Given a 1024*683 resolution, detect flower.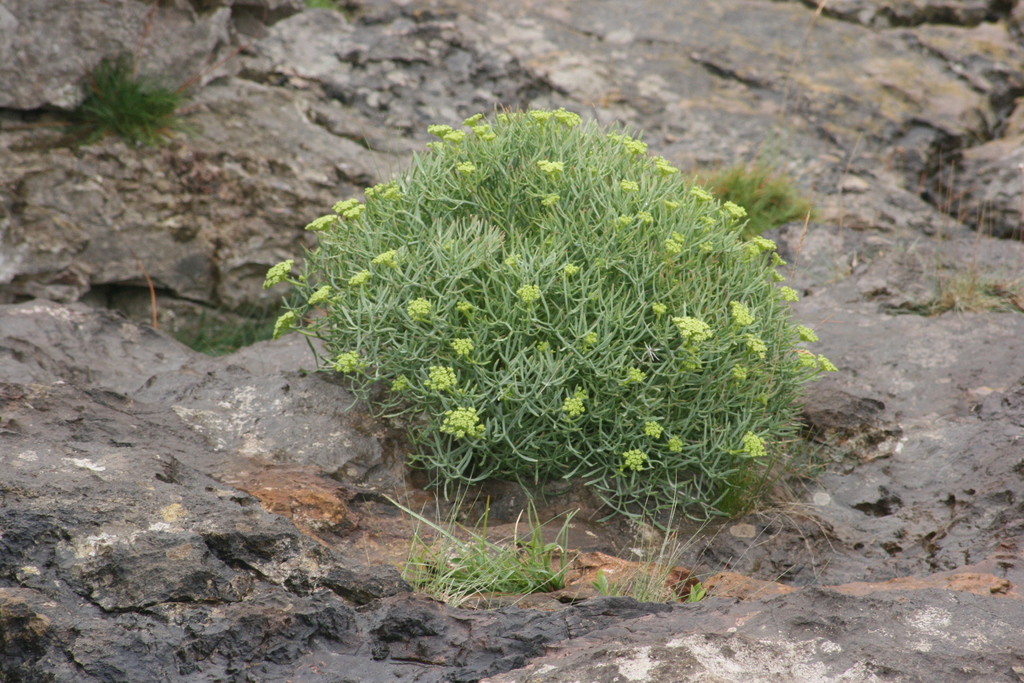
[left=374, top=254, right=393, bottom=266].
